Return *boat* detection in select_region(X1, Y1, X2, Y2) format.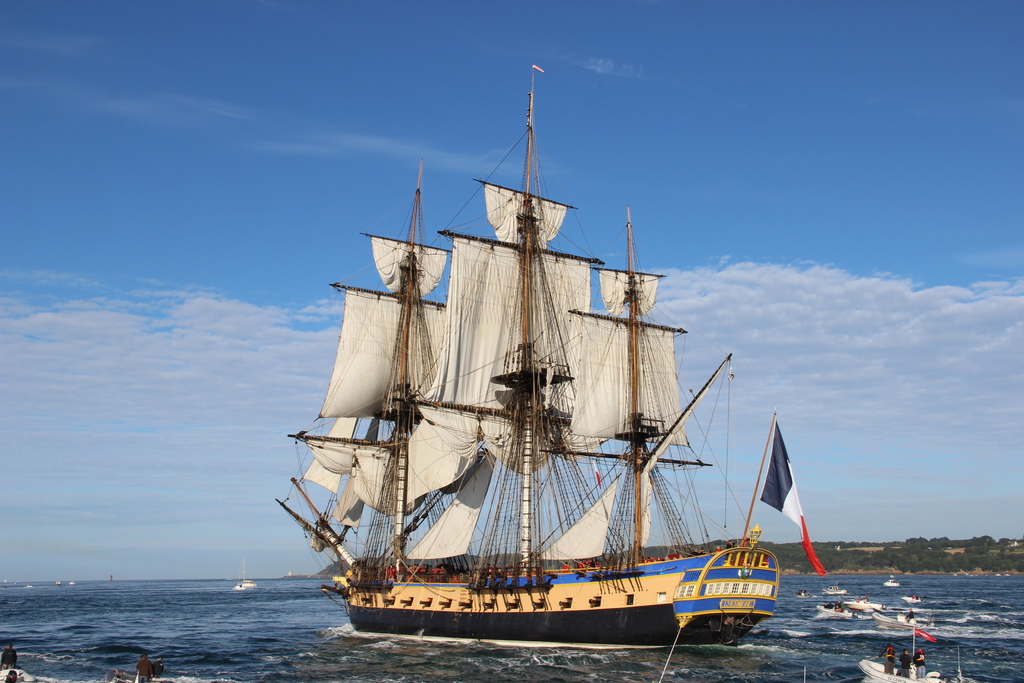
select_region(237, 580, 255, 591).
